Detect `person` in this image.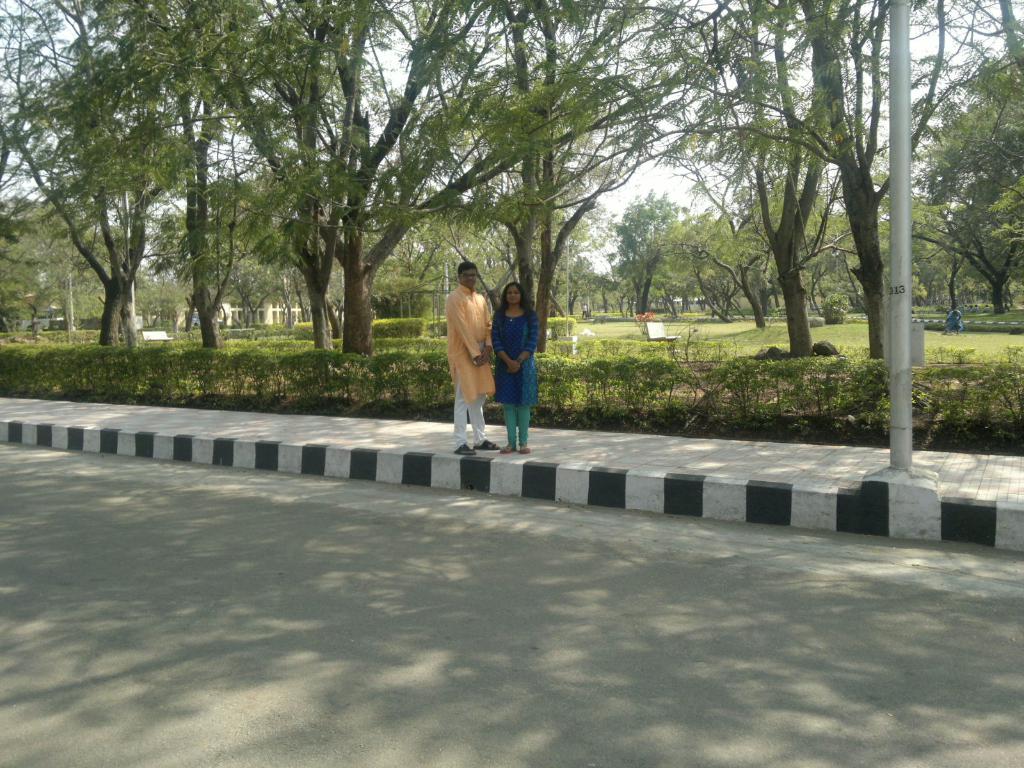
Detection: region(443, 265, 497, 458).
